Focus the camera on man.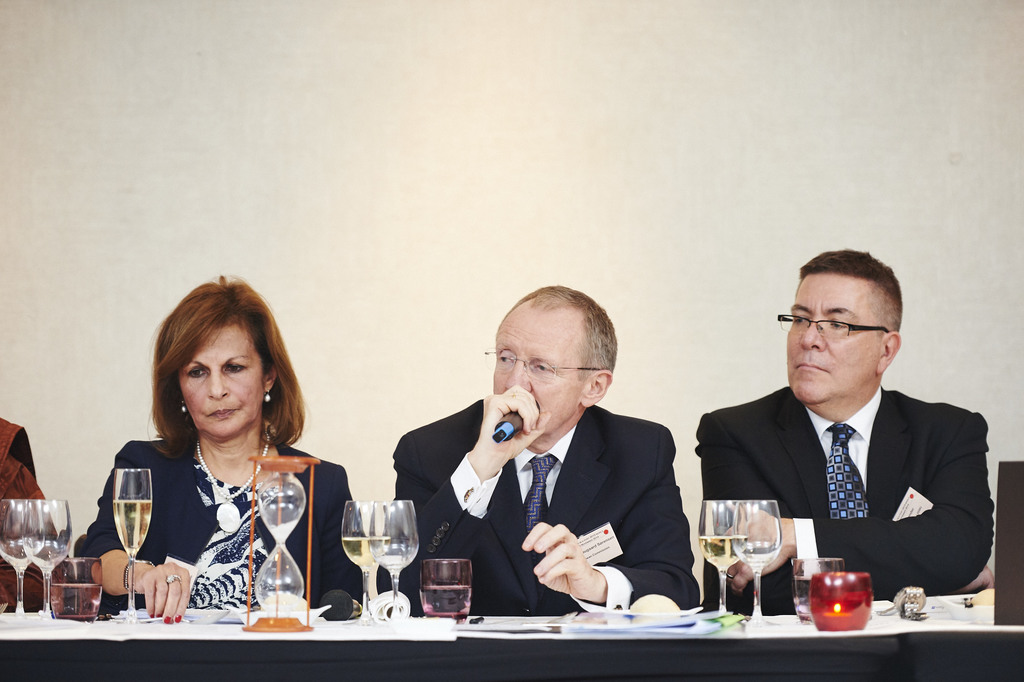
Focus region: 390 280 705 617.
